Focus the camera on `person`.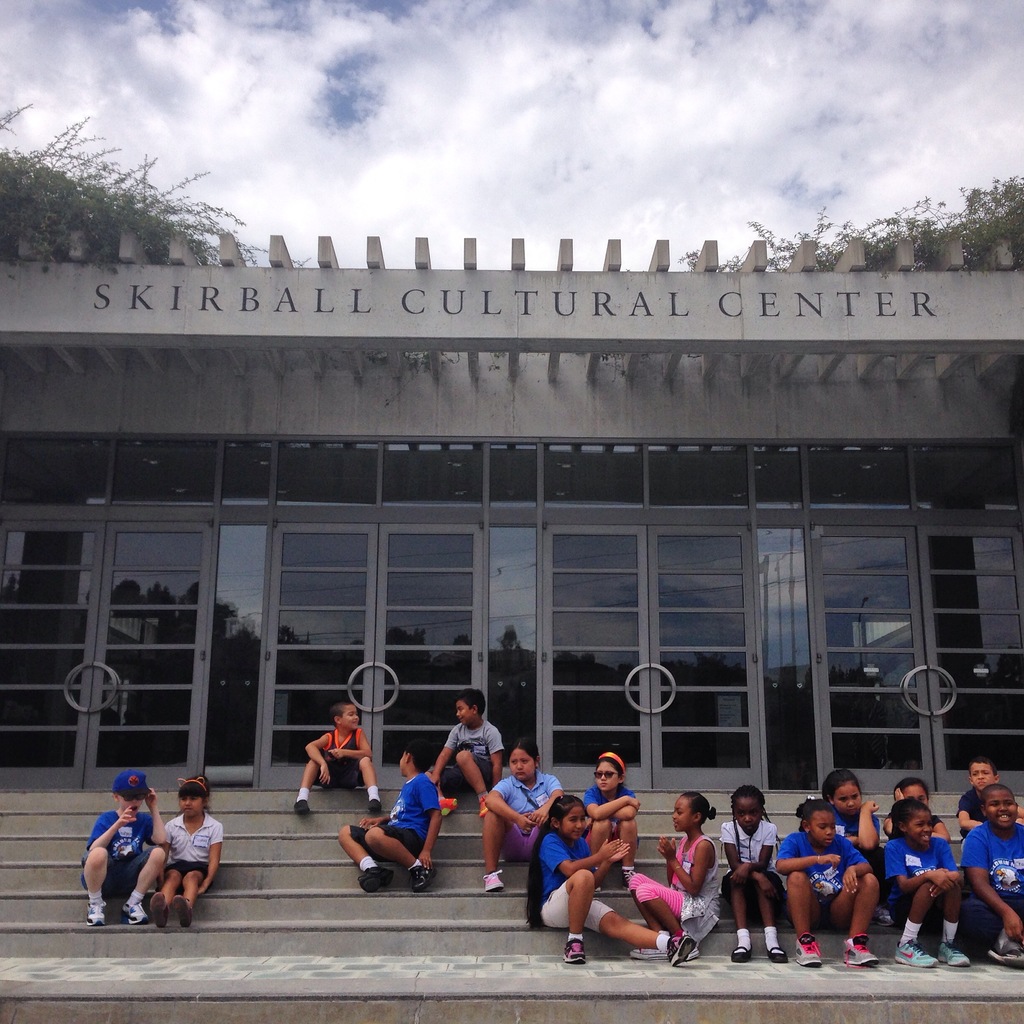
Focus region: (292, 701, 384, 818).
